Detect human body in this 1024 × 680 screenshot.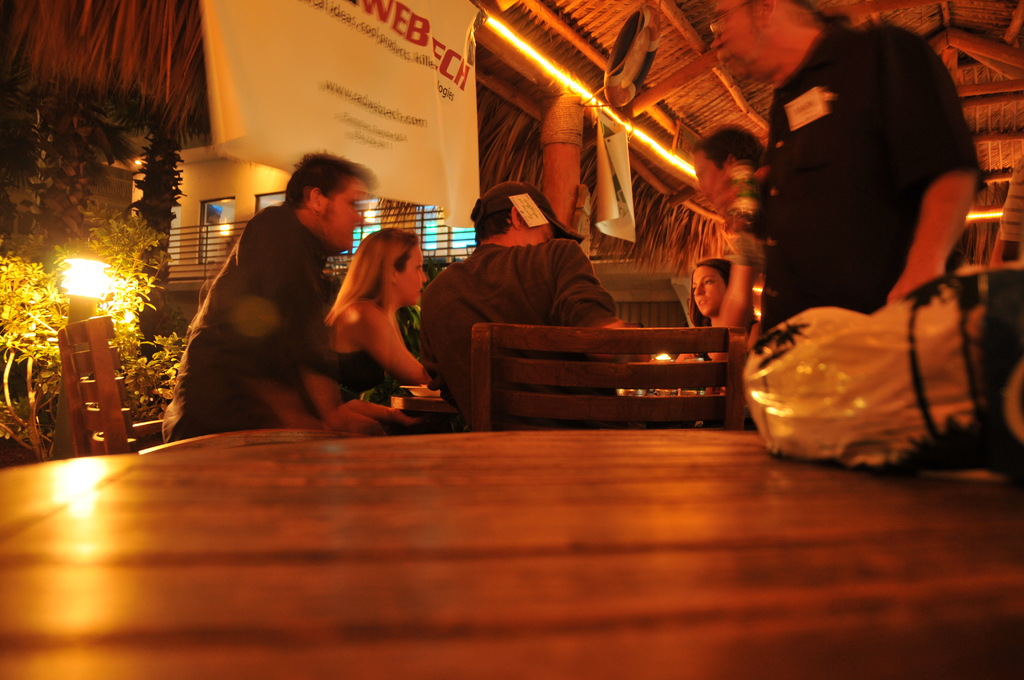
Detection: x1=326 y1=294 x2=447 y2=411.
